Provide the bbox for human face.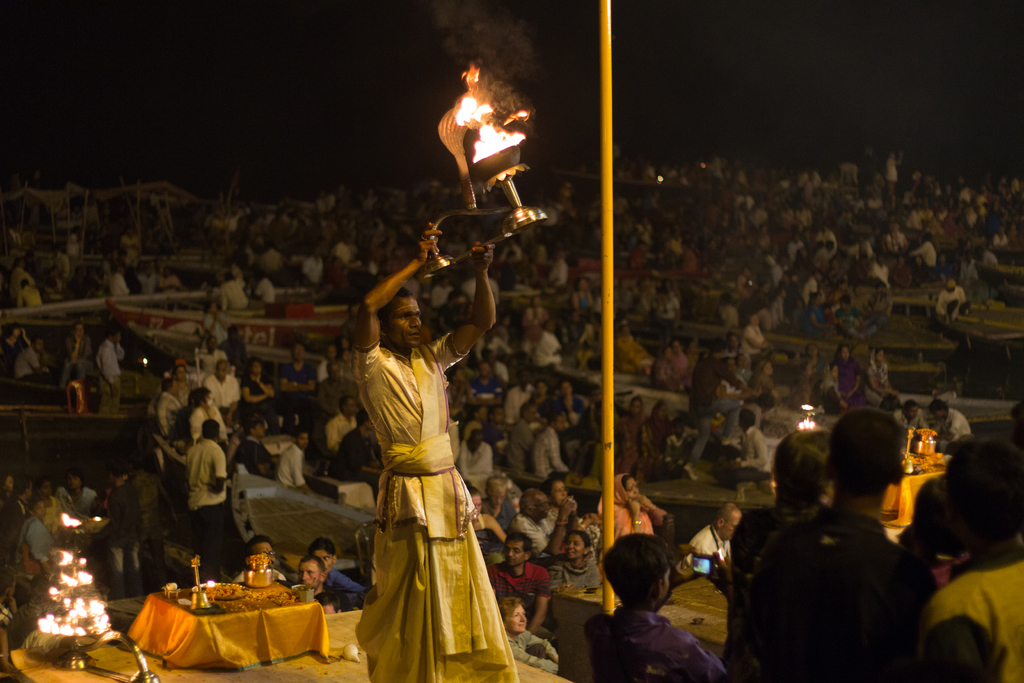
BBox(629, 400, 639, 414).
